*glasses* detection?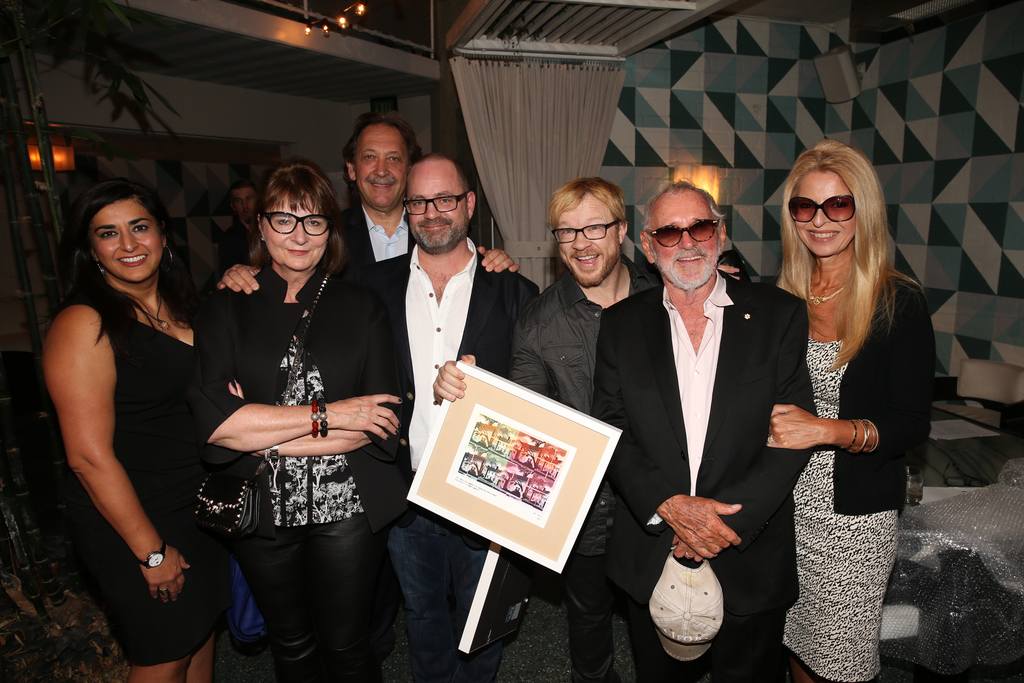
404, 192, 473, 211
